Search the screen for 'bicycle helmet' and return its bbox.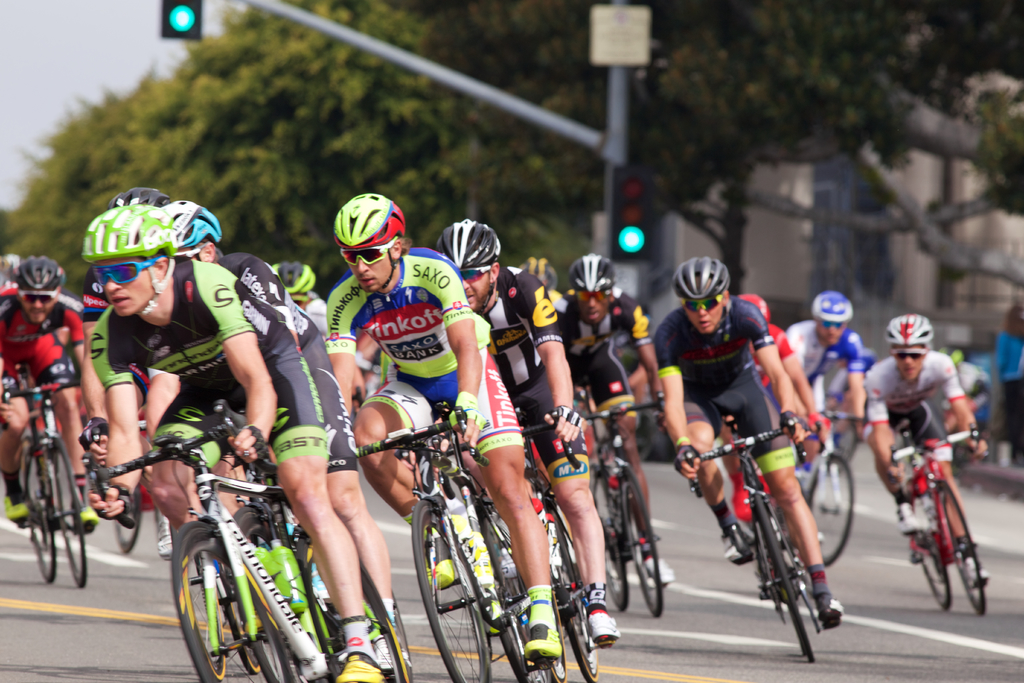
Found: 562:254:614:292.
